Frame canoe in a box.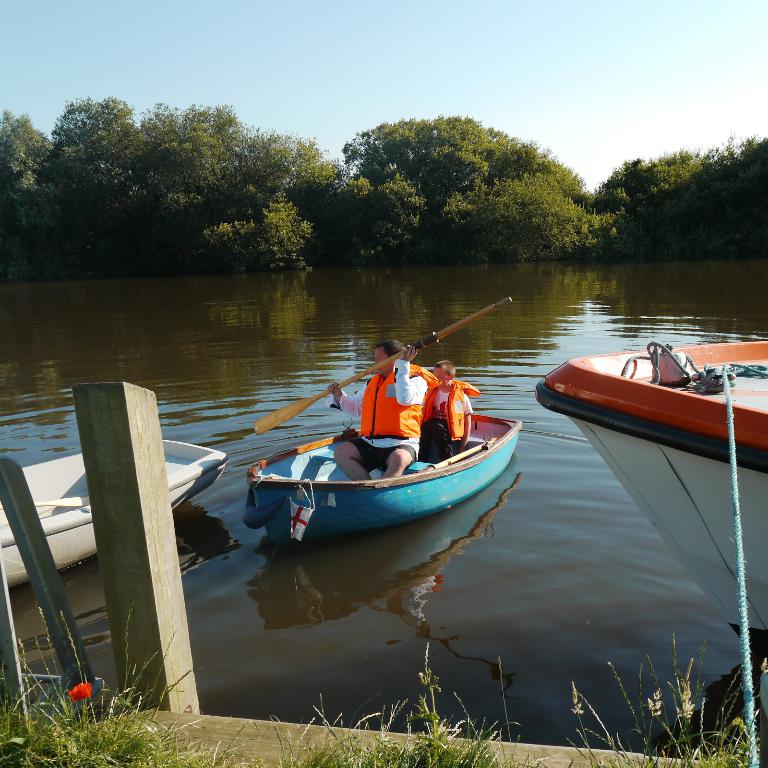
x1=0, y1=438, x2=227, y2=591.
